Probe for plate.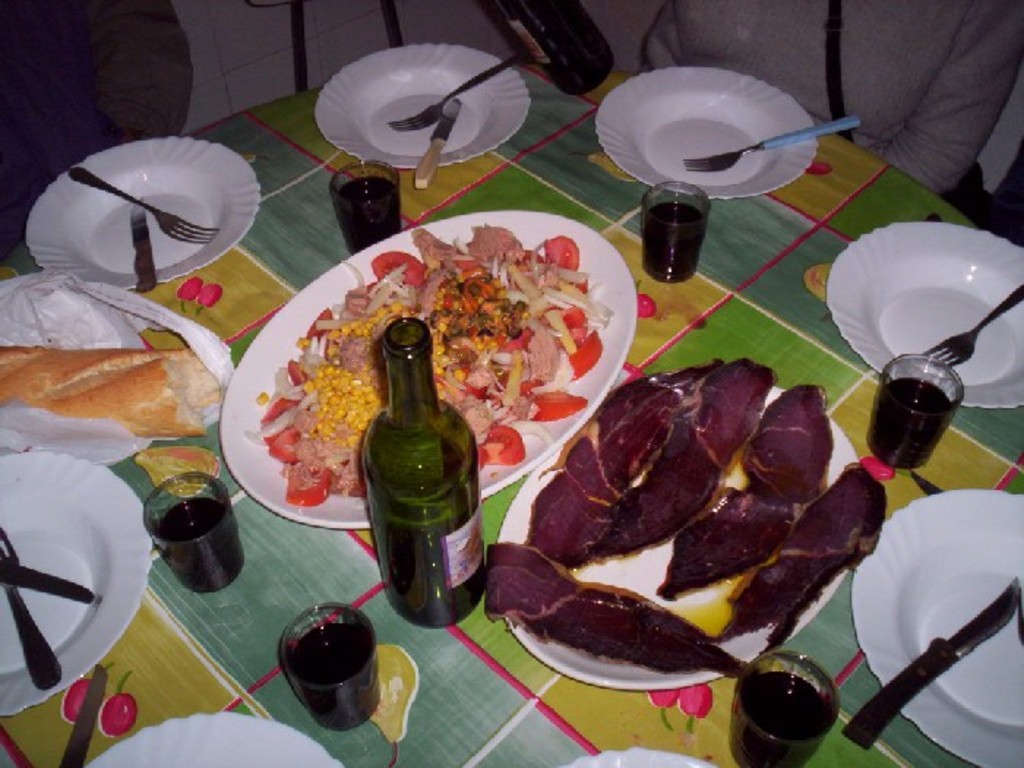
Probe result: x1=847, y1=493, x2=1023, y2=767.
